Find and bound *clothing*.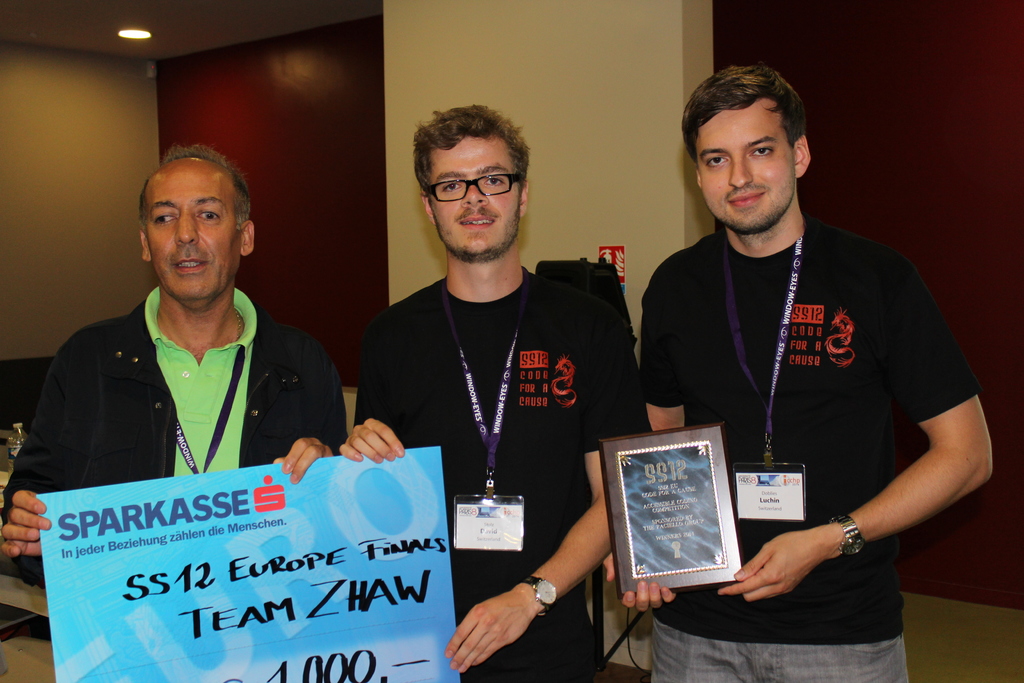
Bound: x1=0 y1=285 x2=335 y2=570.
